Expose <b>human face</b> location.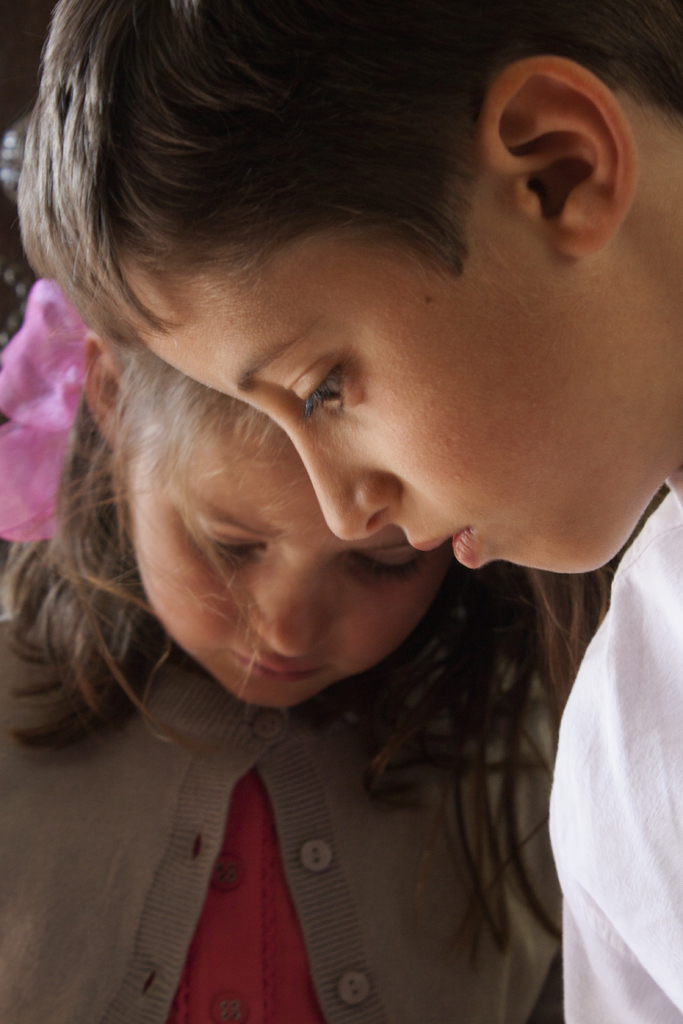
Exposed at (x1=119, y1=428, x2=442, y2=714).
